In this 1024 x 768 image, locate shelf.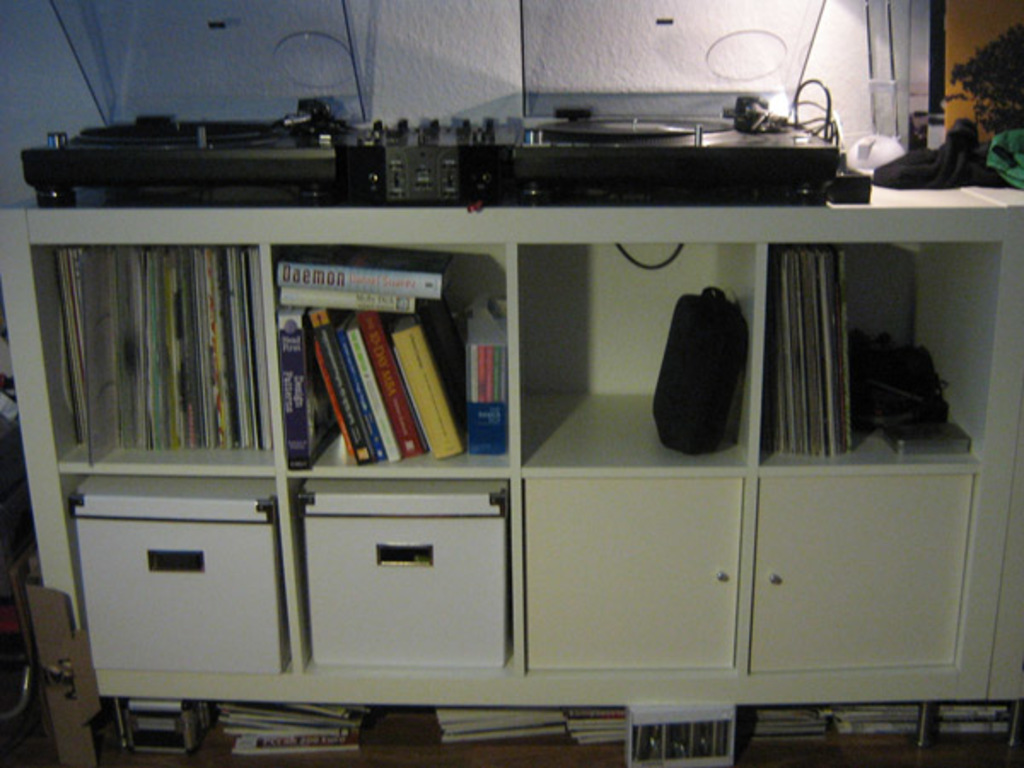
Bounding box: <region>56, 468, 300, 678</region>.
